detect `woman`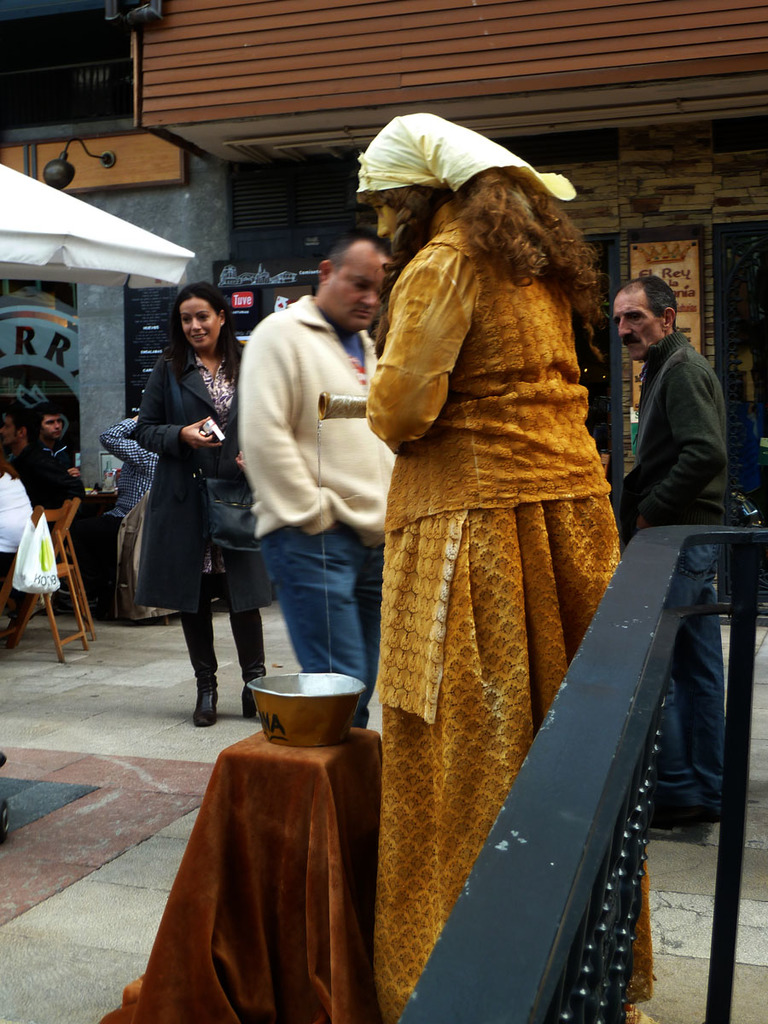
<box>133,284,274,730</box>
